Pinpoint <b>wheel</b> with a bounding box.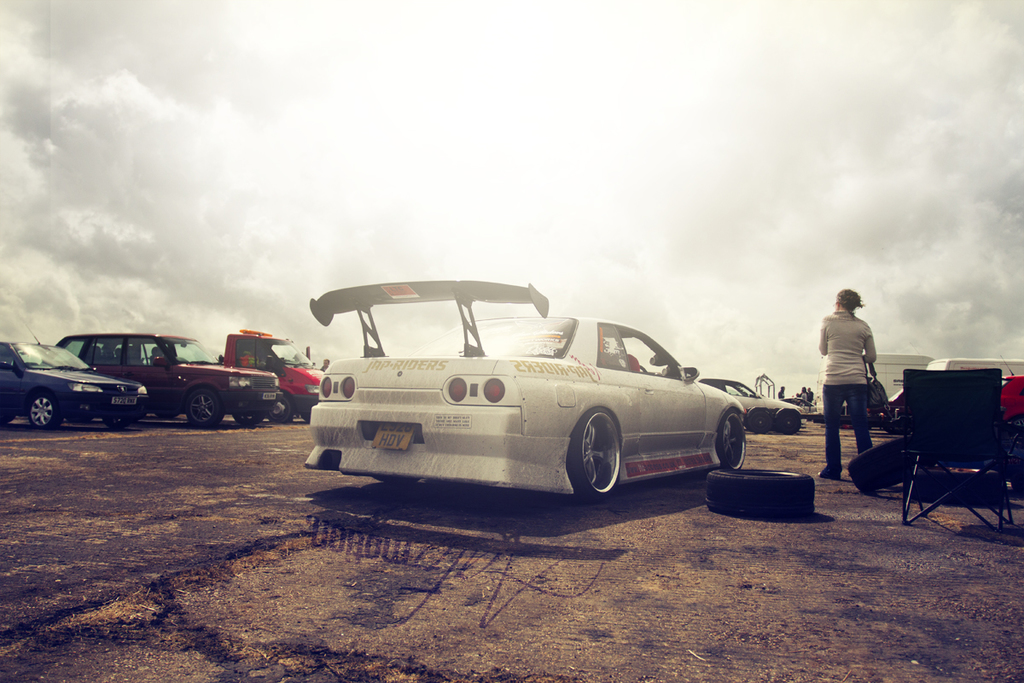
bbox(296, 397, 309, 414).
